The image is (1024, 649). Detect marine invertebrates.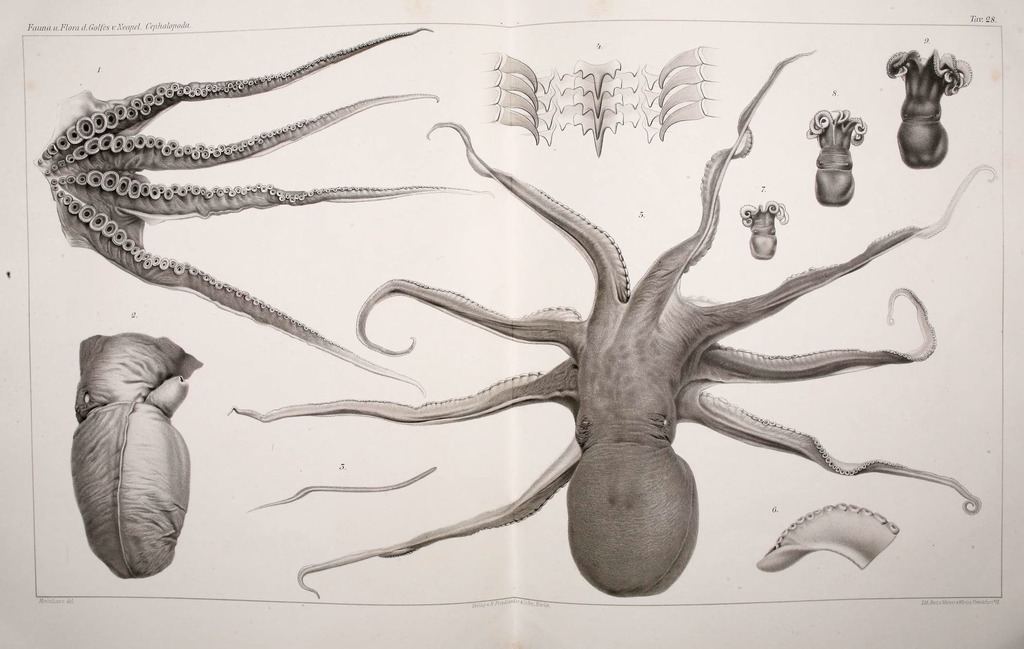
Detection: locate(154, 57, 950, 616).
